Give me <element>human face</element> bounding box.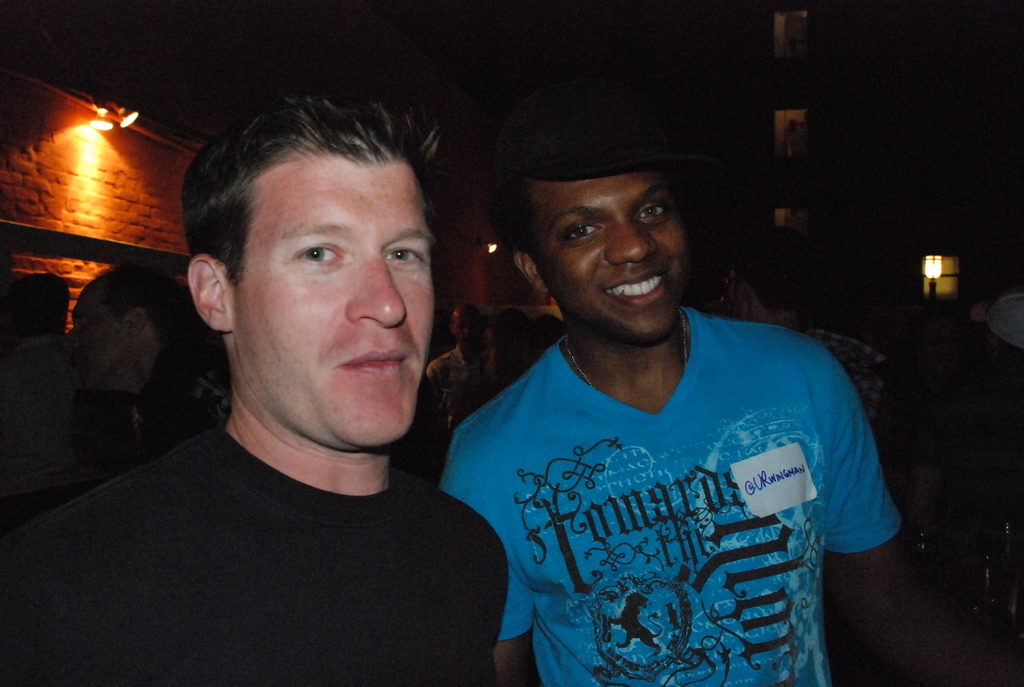
(455, 313, 479, 350).
